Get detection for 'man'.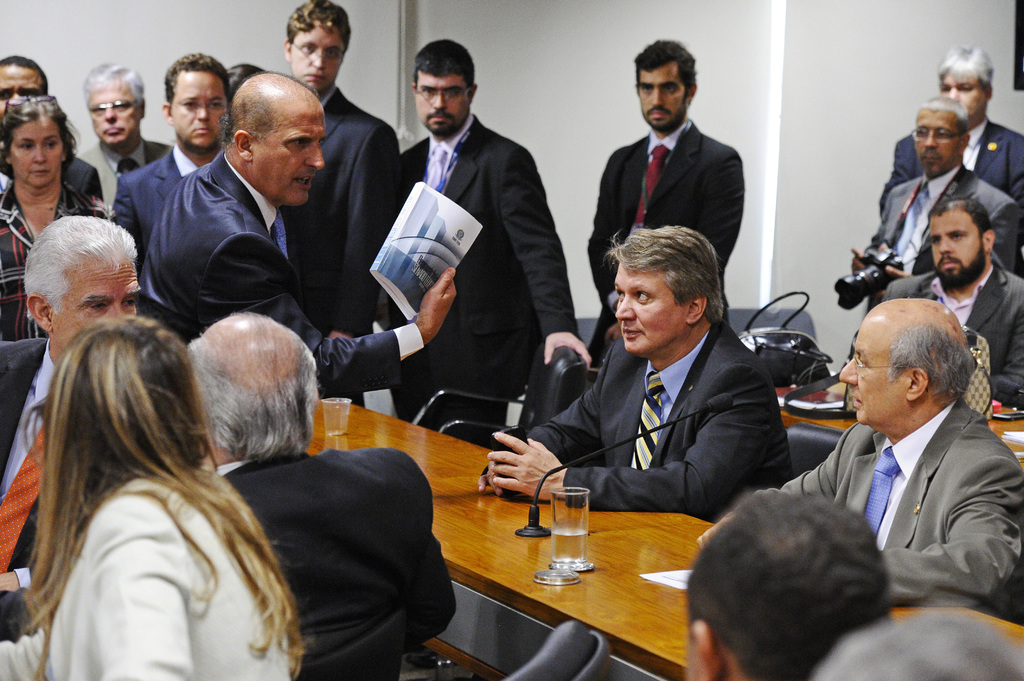
Detection: region(128, 71, 460, 346).
